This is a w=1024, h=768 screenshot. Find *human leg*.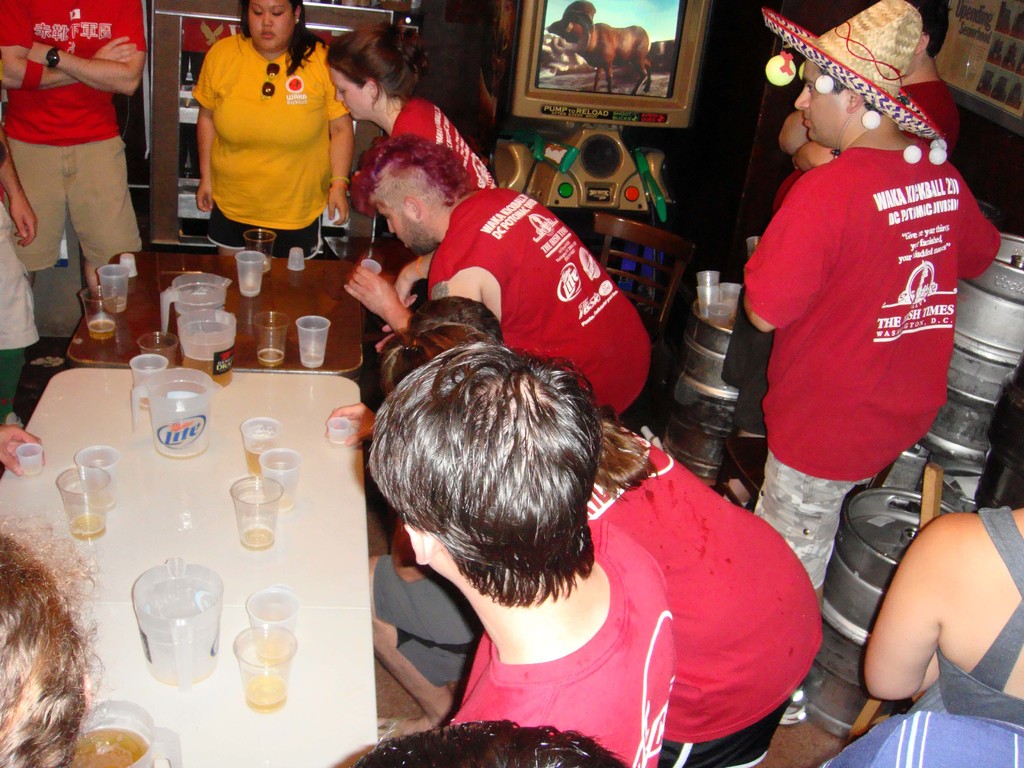
Bounding box: box(259, 182, 324, 262).
